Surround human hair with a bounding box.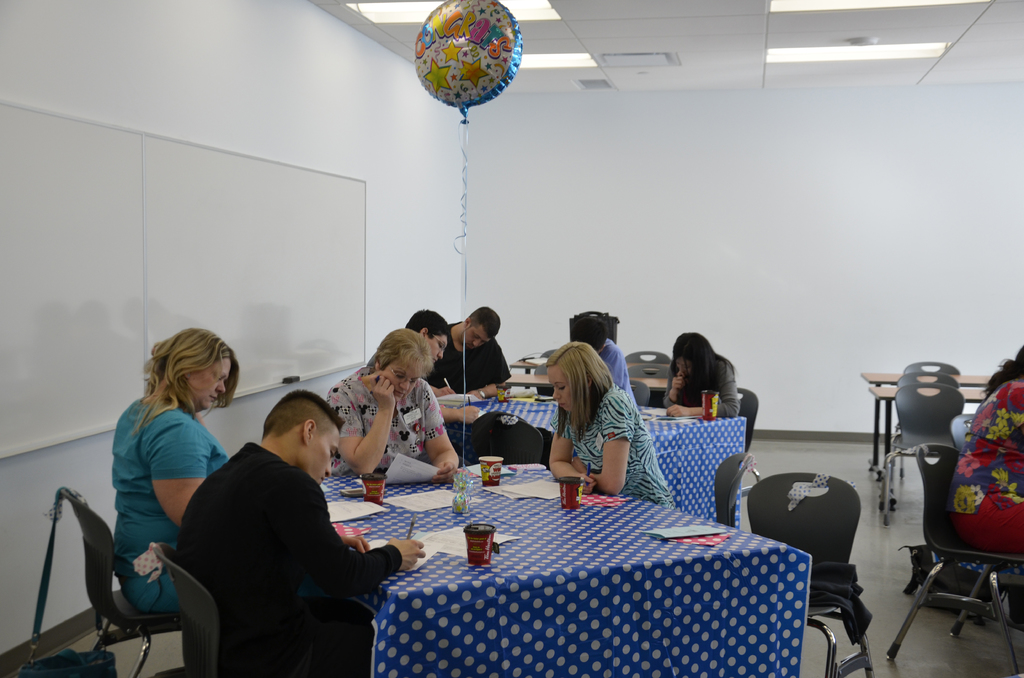
979,343,1023,401.
